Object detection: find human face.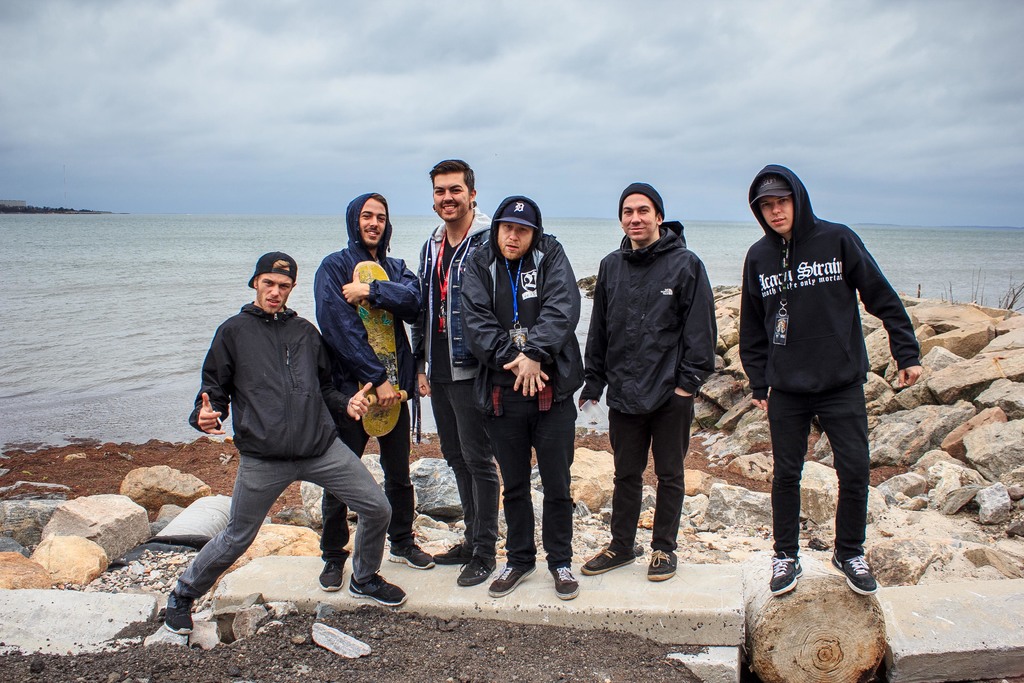
locate(255, 272, 291, 317).
